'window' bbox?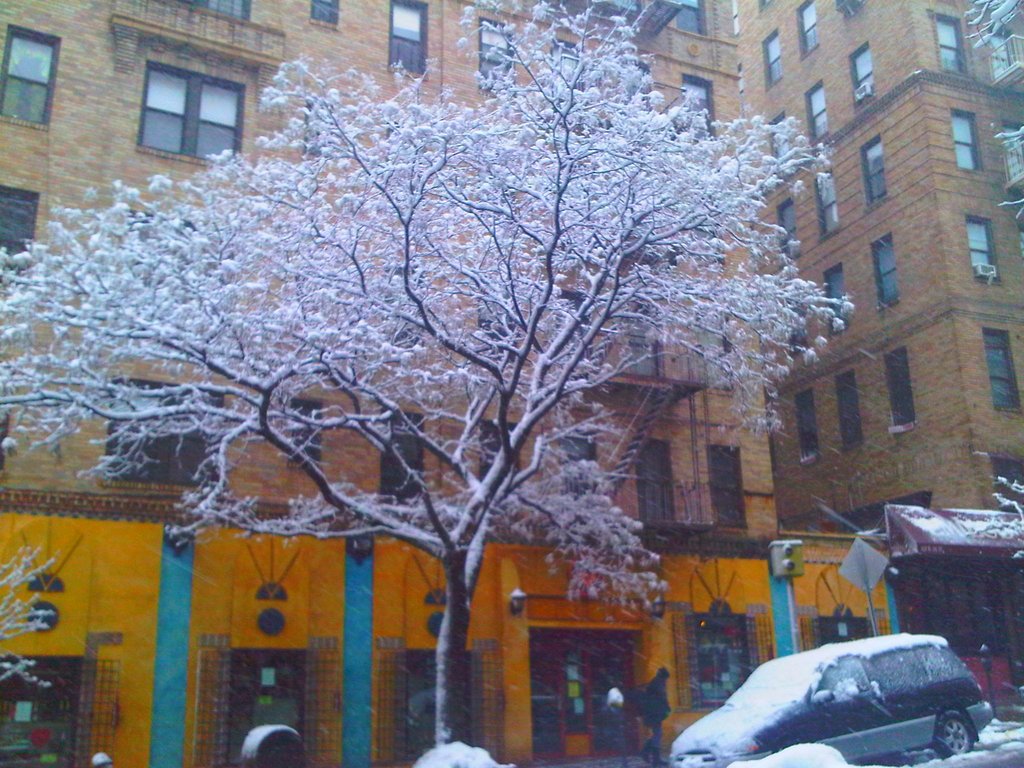
{"x1": 979, "y1": 327, "x2": 1018, "y2": 415}
